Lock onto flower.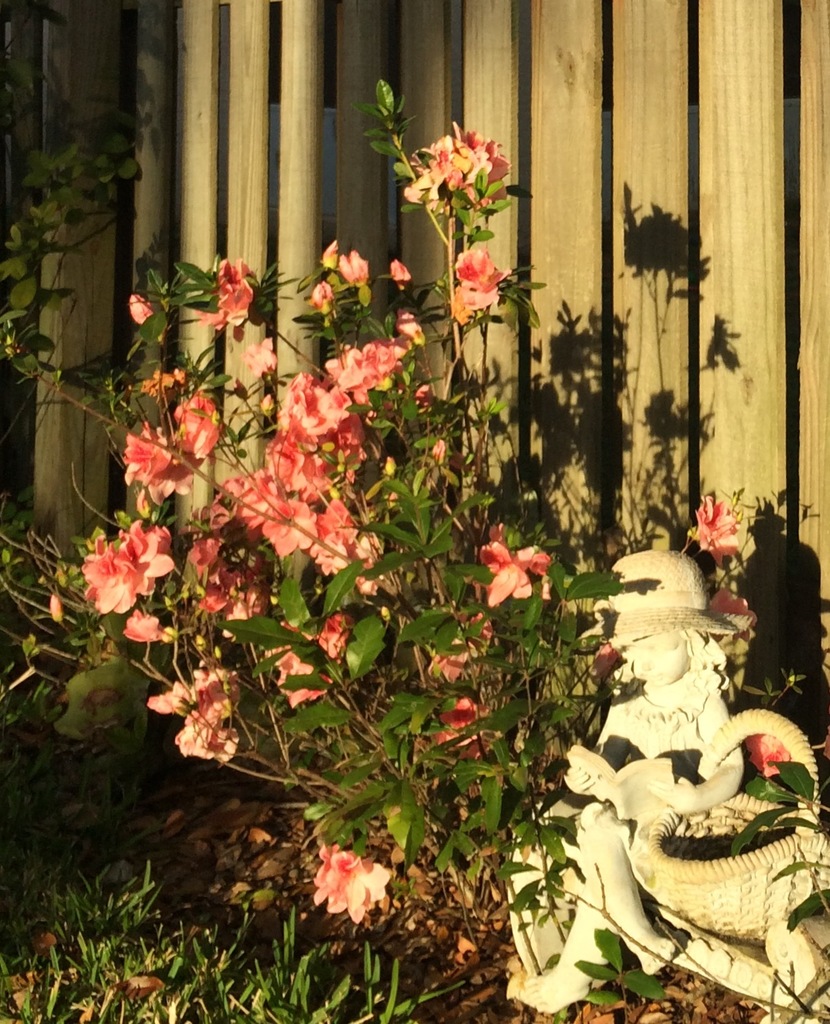
Locked: Rect(139, 663, 241, 761).
